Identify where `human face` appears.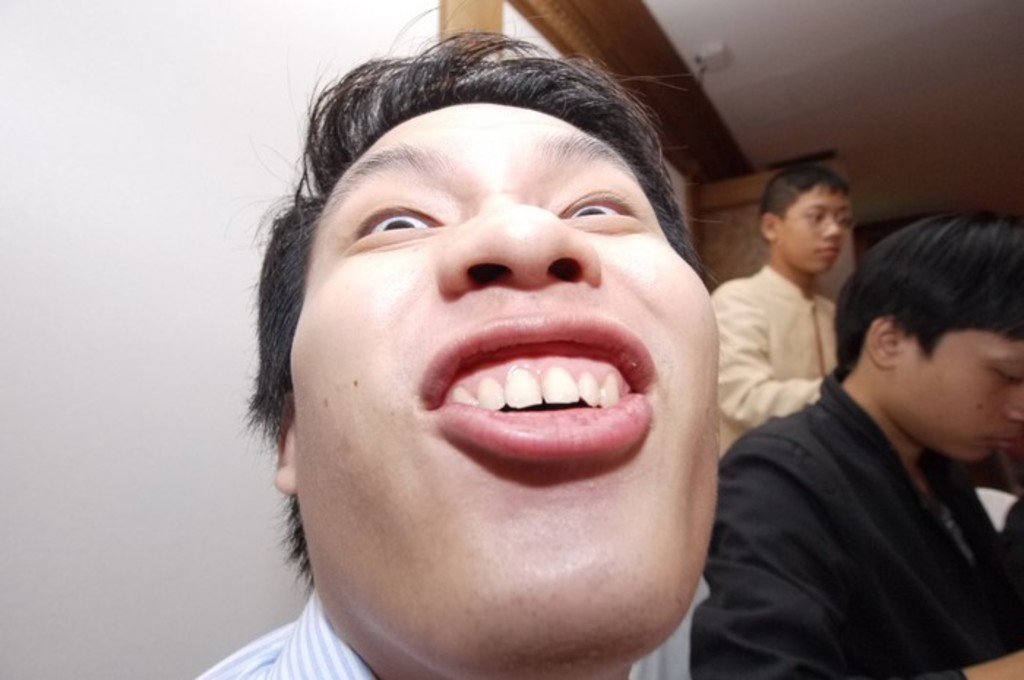
Appears at {"x1": 293, "y1": 101, "x2": 726, "y2": 679}.
